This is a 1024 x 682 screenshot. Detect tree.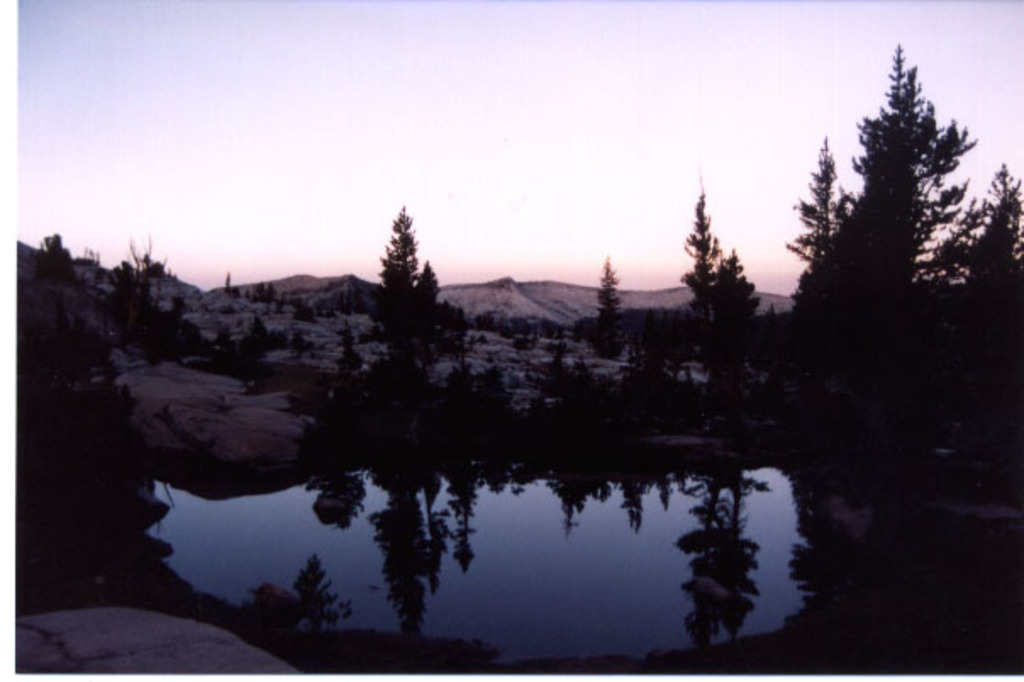
locate(441, 297, 465, 341).
